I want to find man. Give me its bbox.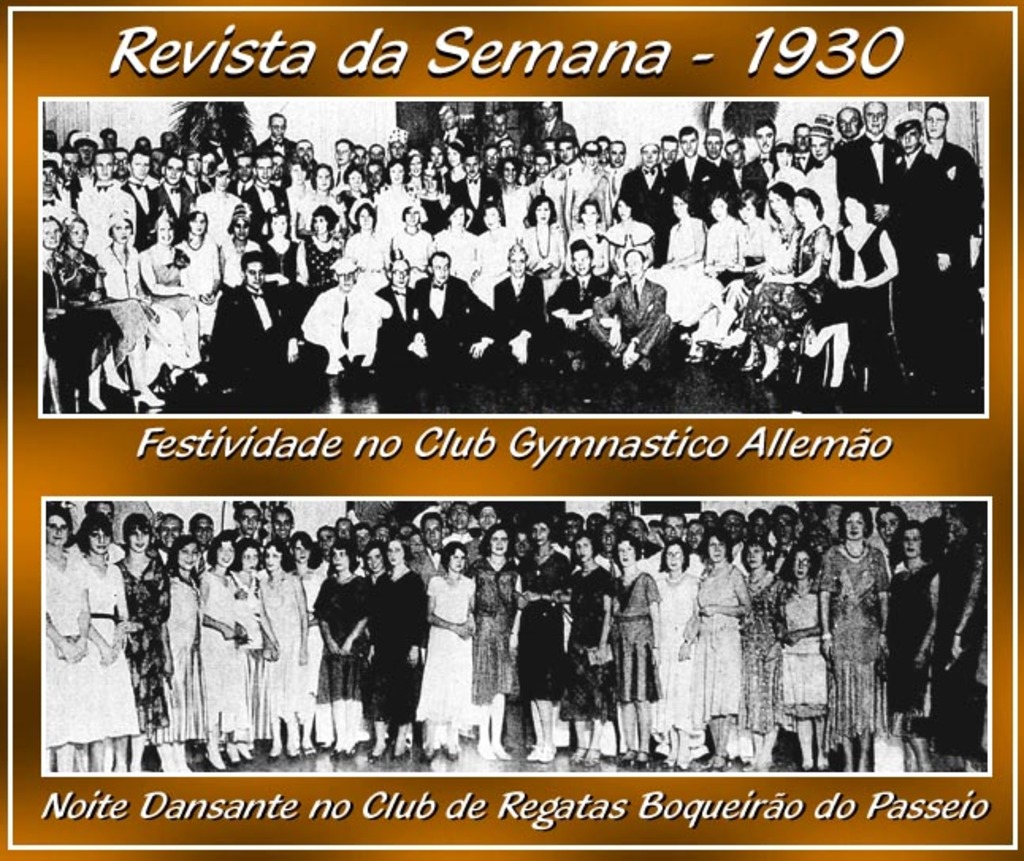
box(300, 241, 384, 379).
